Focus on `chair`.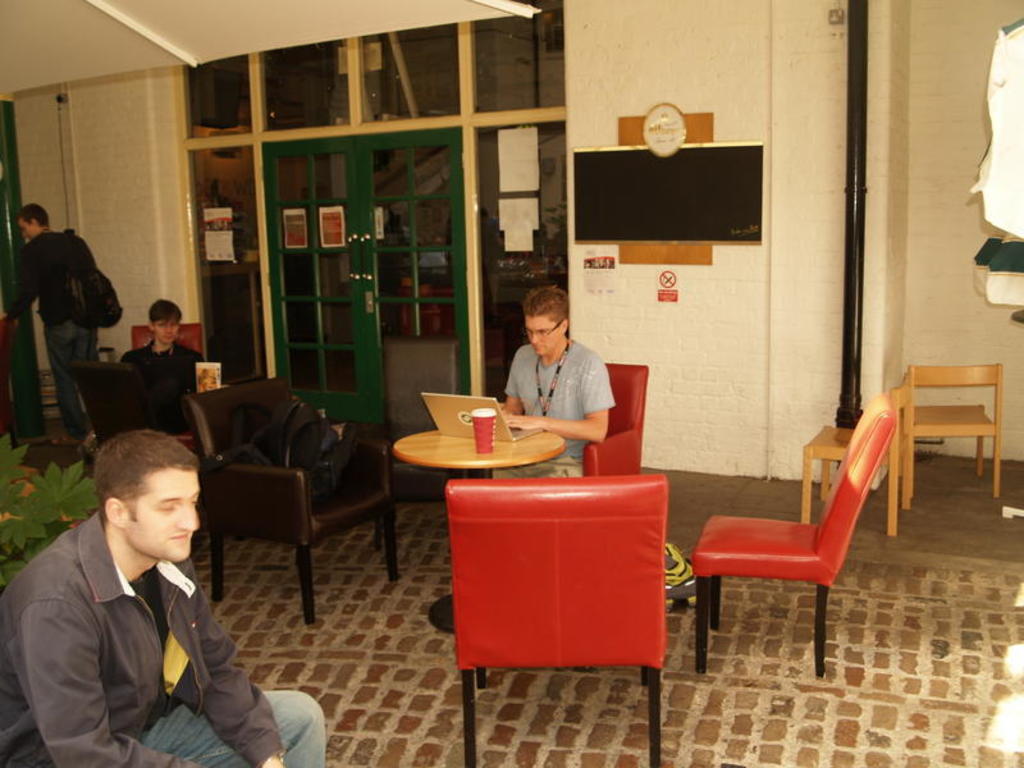
Focused at {"left": 188, "top": 372, "right": 416, "bottom": 626}.
